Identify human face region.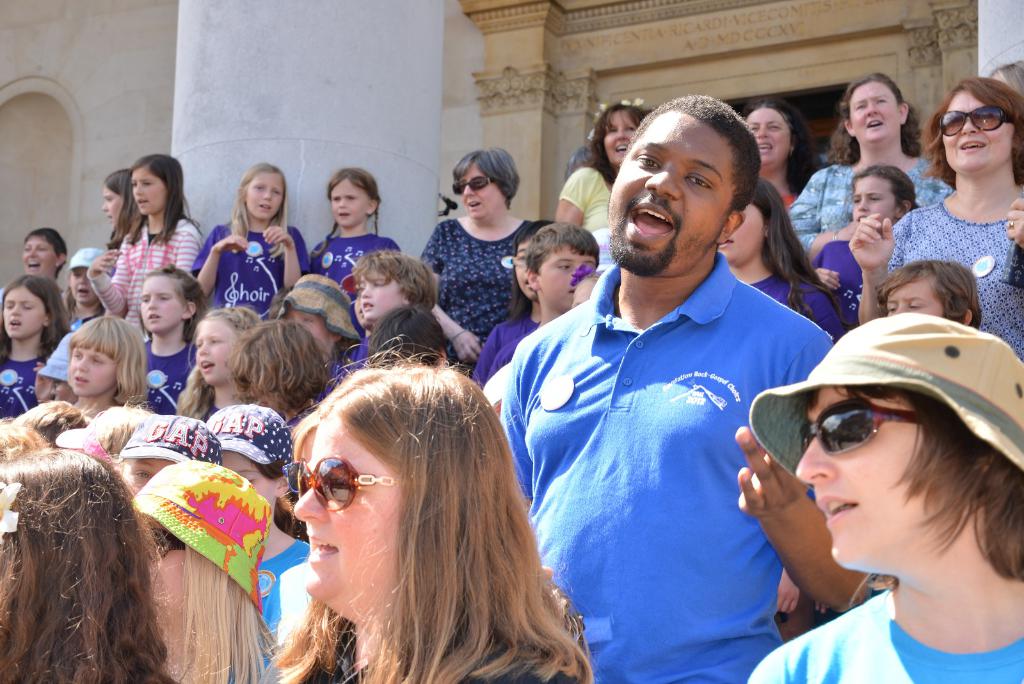
Region: left=460, top=161, right=500, bottom=218.
